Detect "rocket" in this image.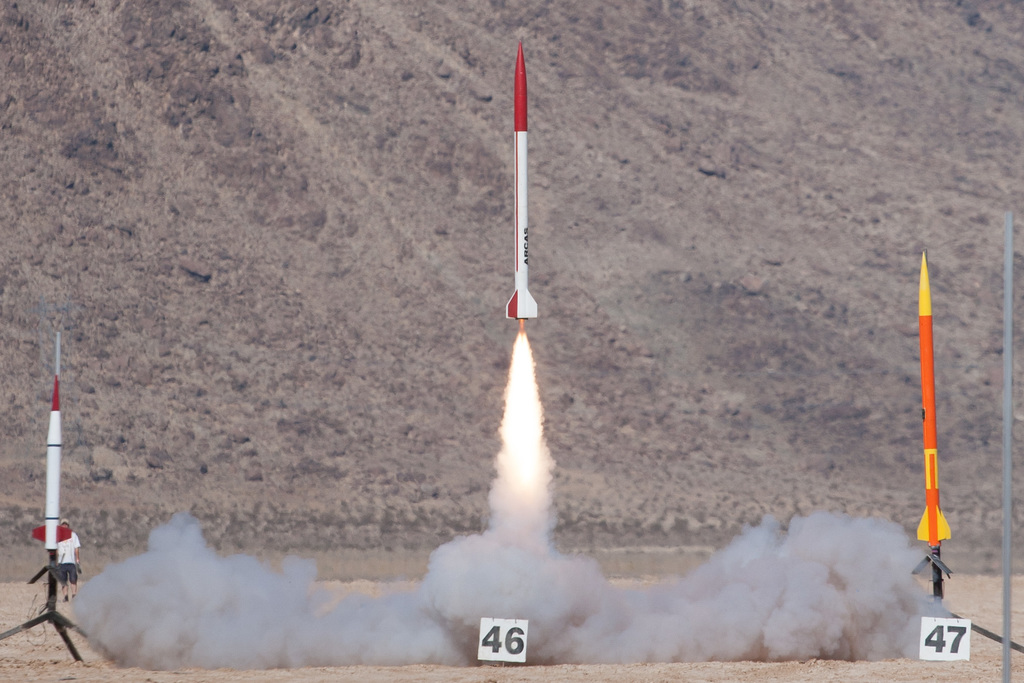
Detection: BBox(917, 252, 952, 547).
